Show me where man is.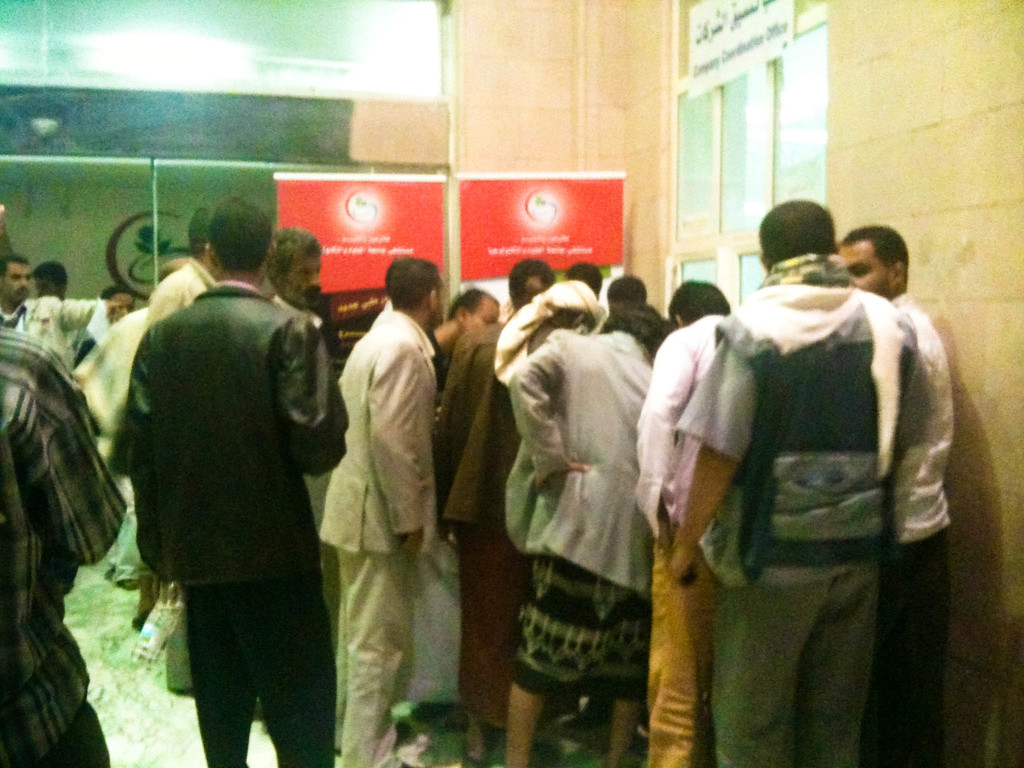
man is at l=831, t=226, r=968, b=767.
